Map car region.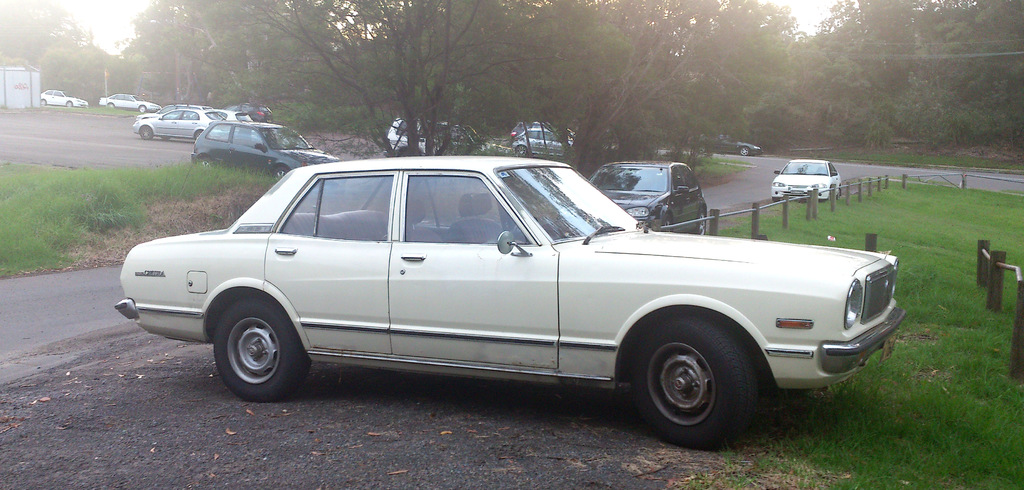
Mapped to (left=771, top=158, right=841, bottom=201).
